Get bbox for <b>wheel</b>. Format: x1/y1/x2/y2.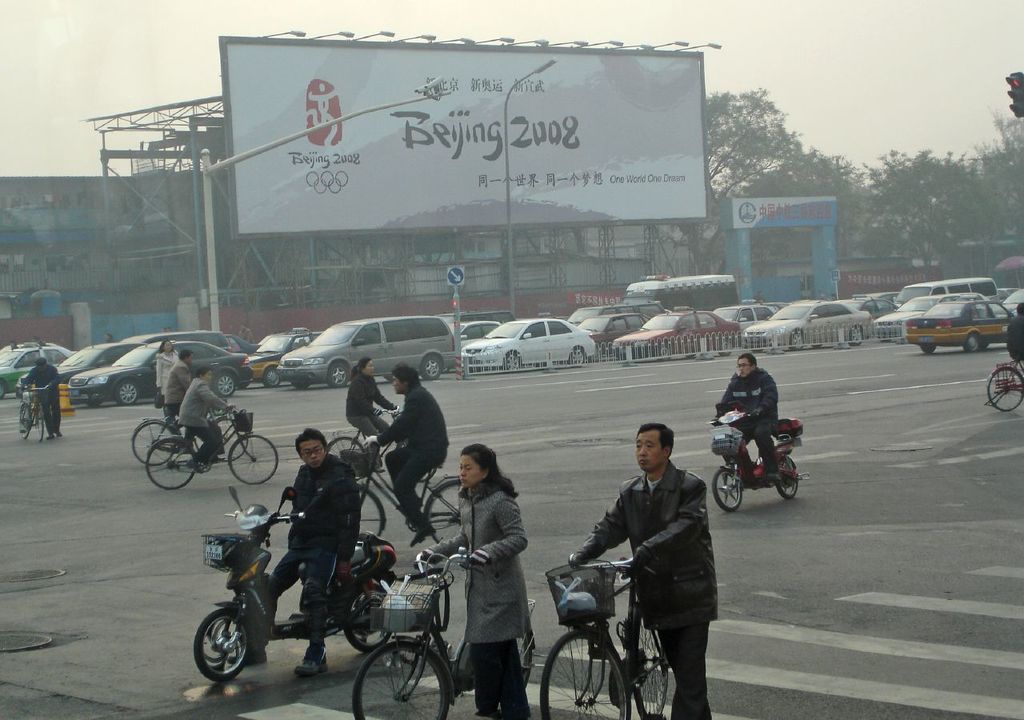
422/355/443/381.
